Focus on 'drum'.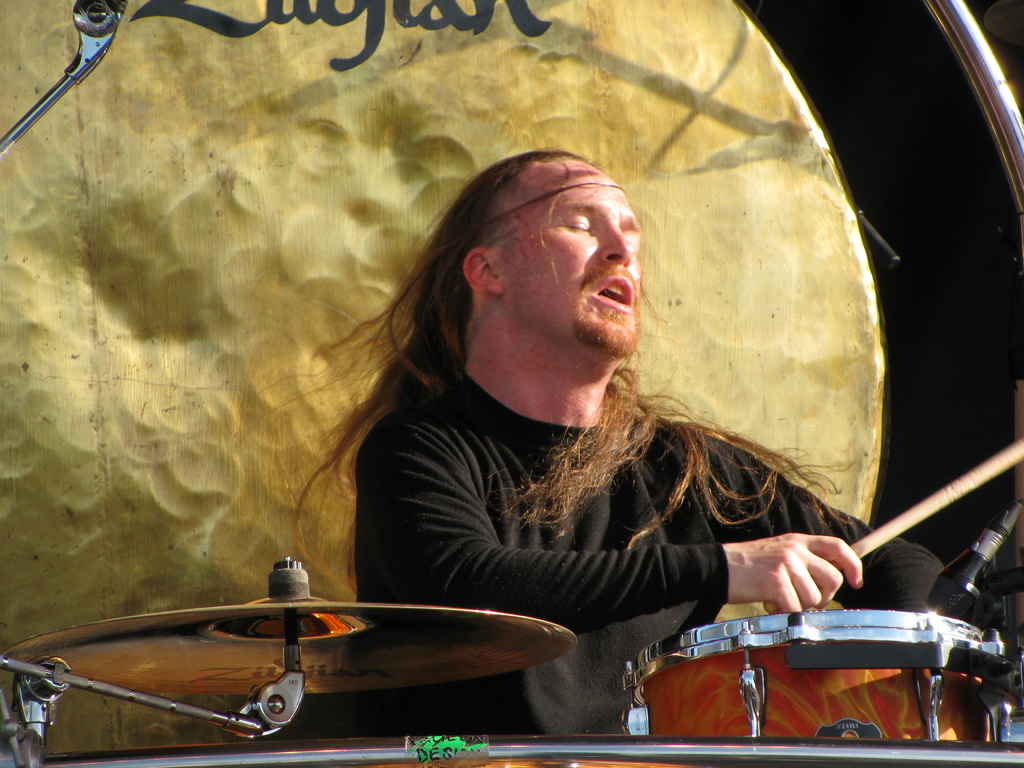
Focused at detection(619, 609, 1009, 740).
